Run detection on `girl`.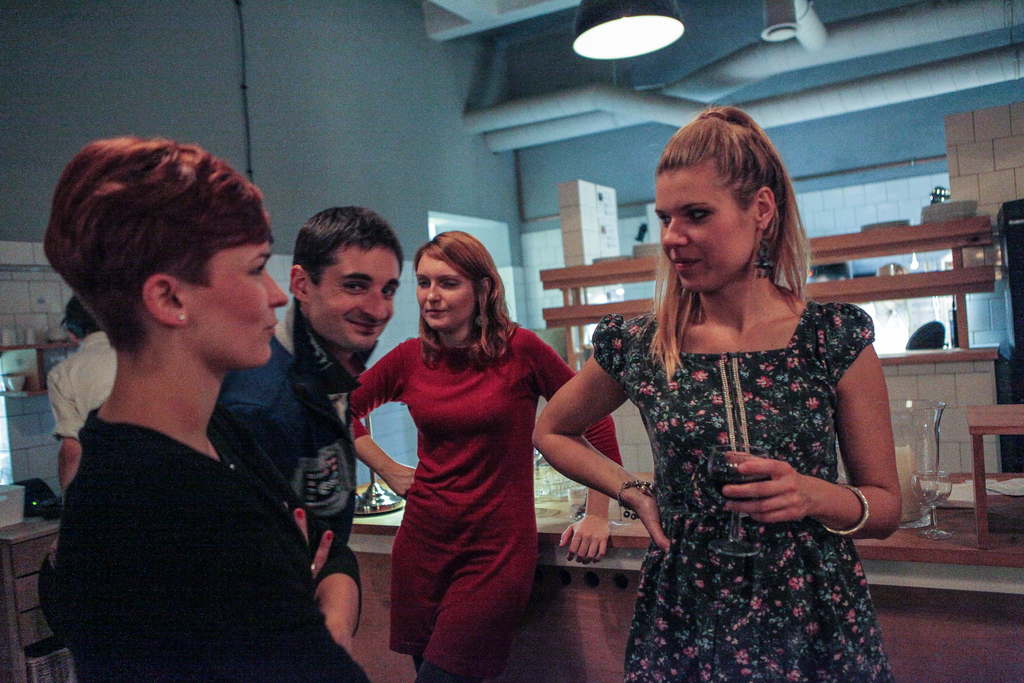
Result: [left=529, top=101, right=906, bottom=682].
